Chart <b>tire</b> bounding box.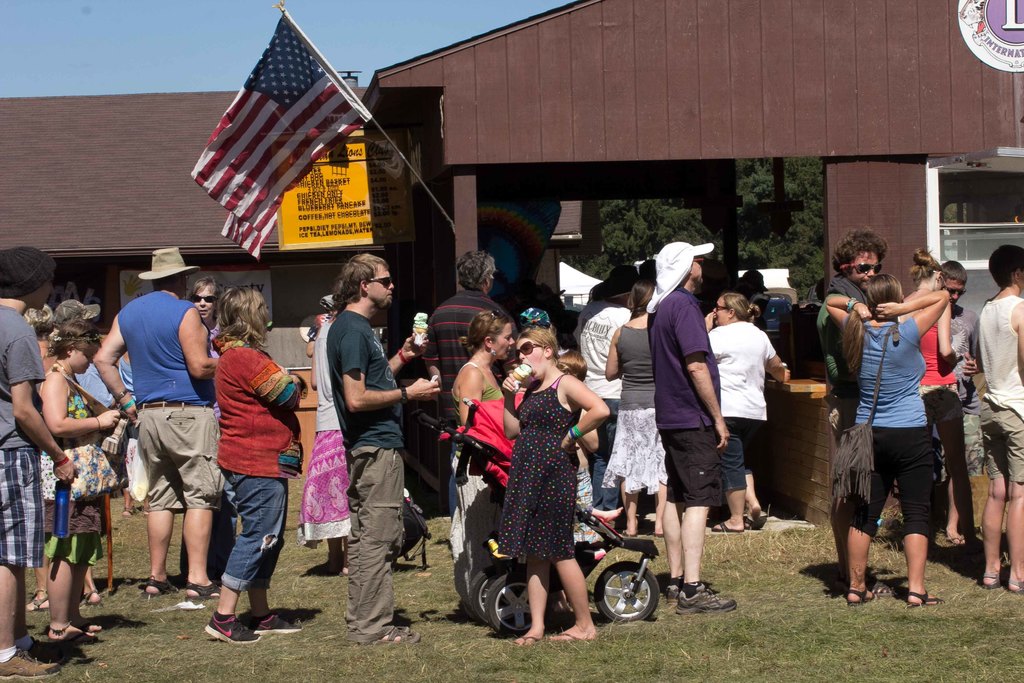
Charted: (left=486, top=572, right=554, bottom=636).
